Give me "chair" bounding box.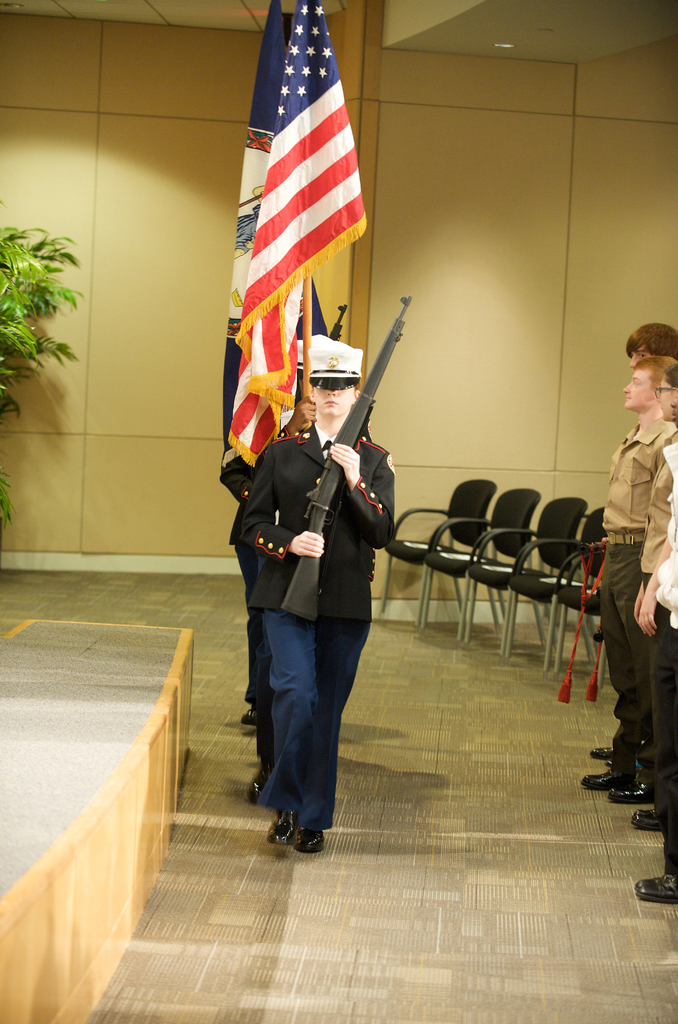
[left=466, top=499, right=592, bottom=660].
